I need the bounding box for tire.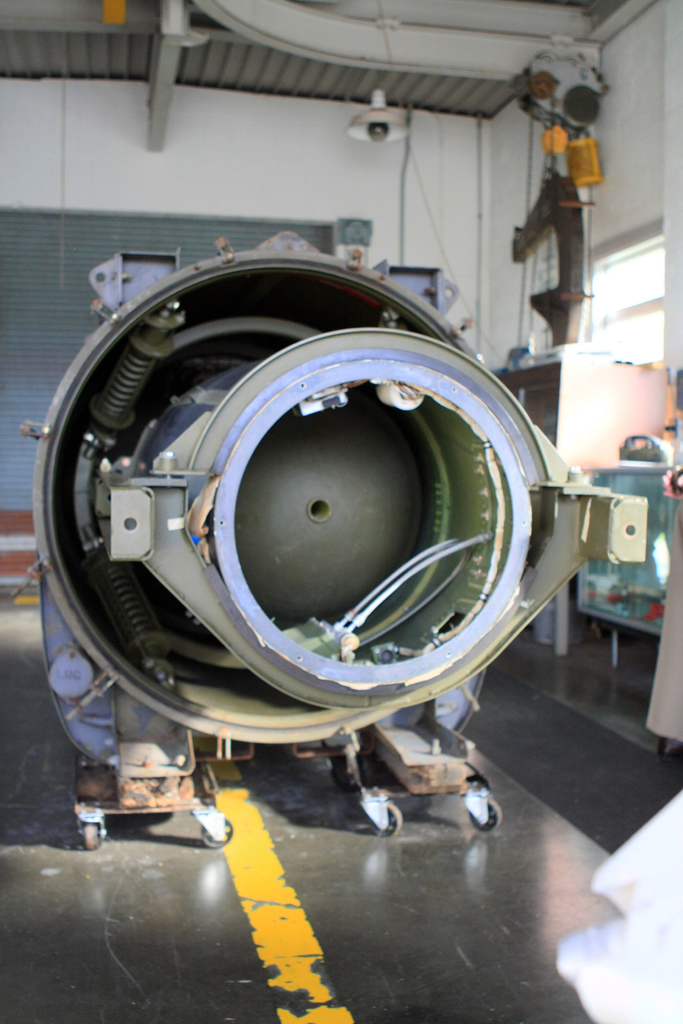
Here it is: x1=466 y1=785 x2=496 y2=831.
